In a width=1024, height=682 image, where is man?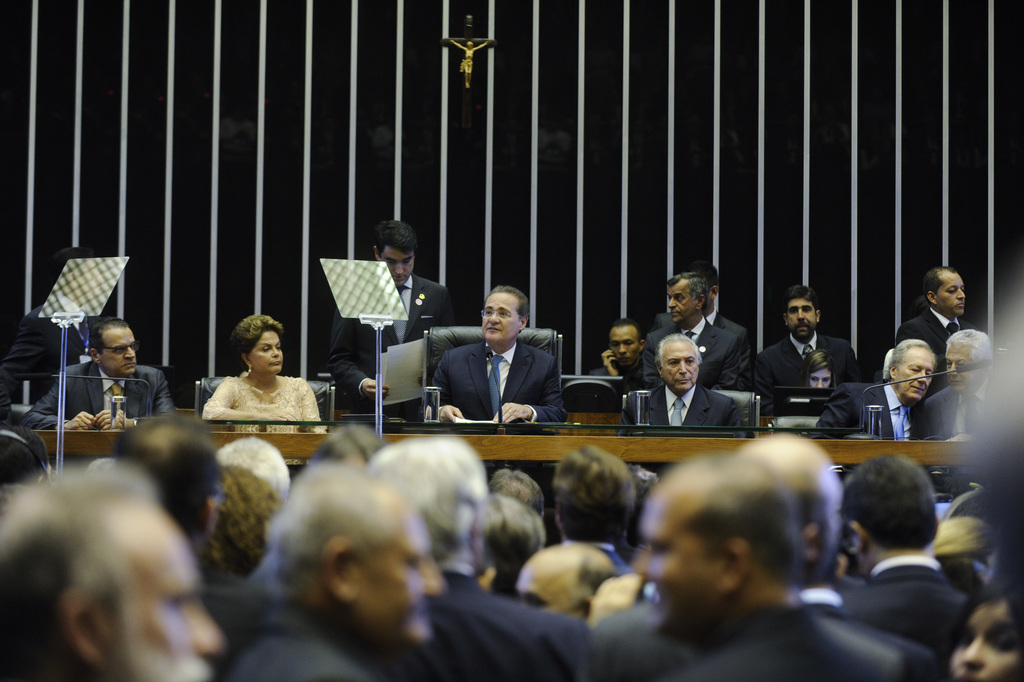
locate(228, 464, 437, 681).
